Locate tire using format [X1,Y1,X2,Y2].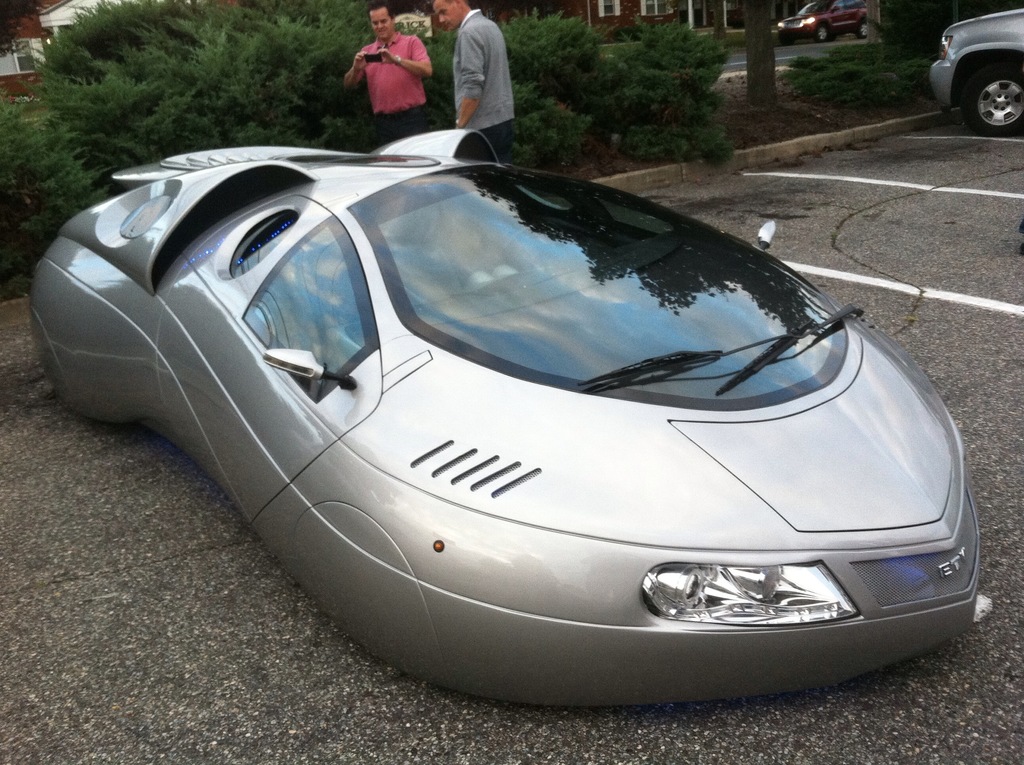
[780,33,792,44].
